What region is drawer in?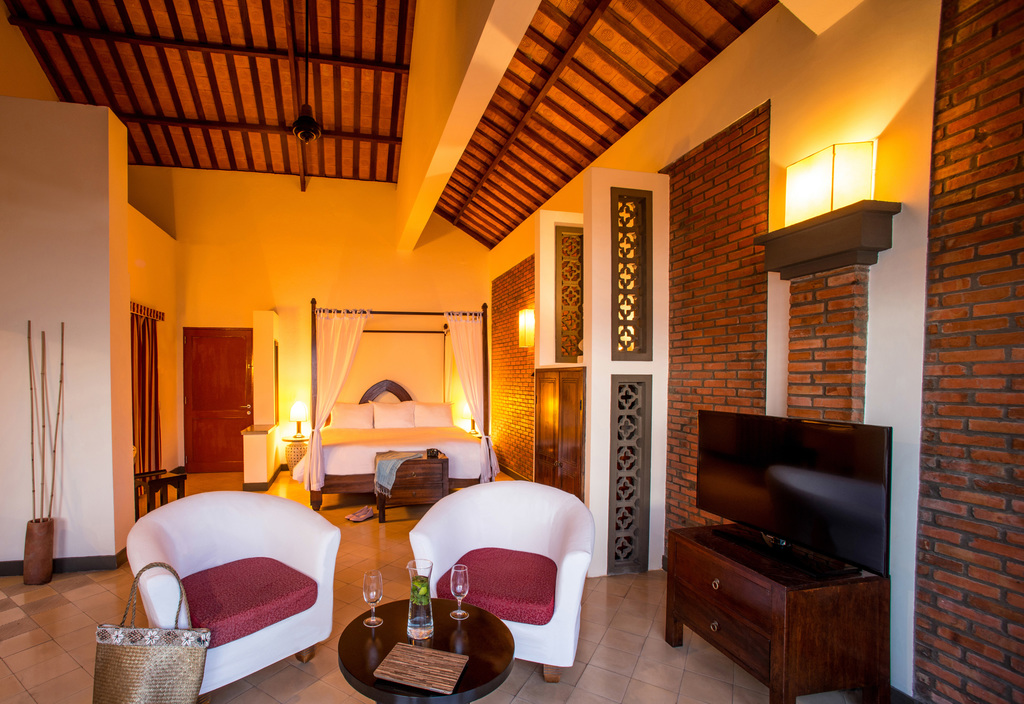
670,543,771,631.
